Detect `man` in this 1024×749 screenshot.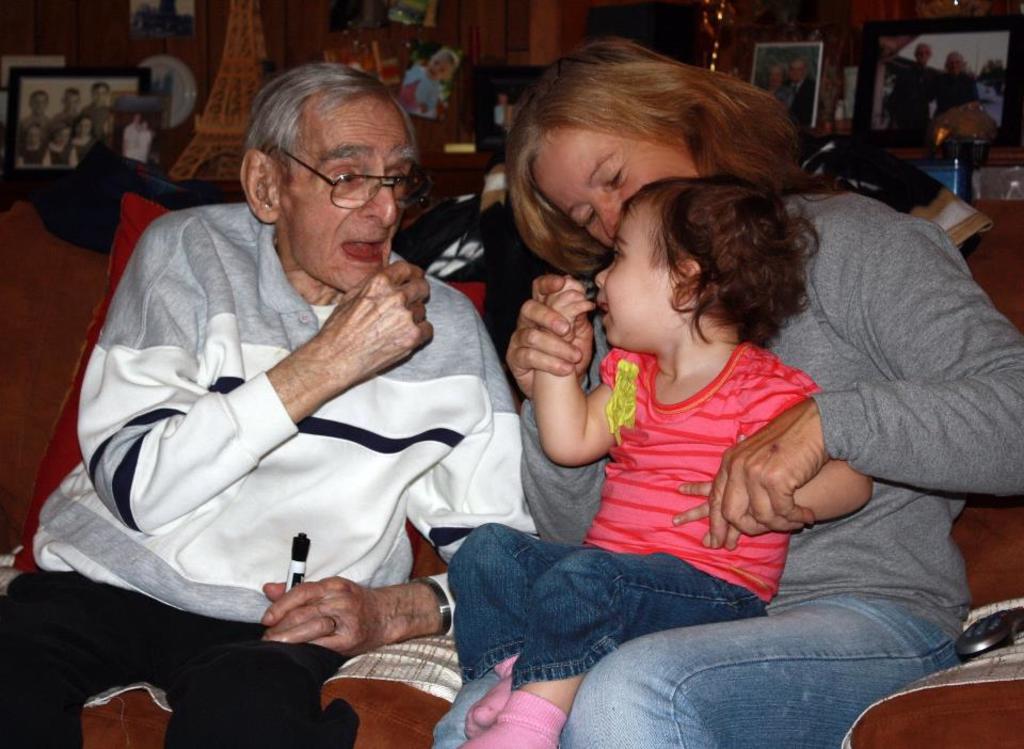
Detection: (x1=933, y1=54, x2=981, y2=116).
